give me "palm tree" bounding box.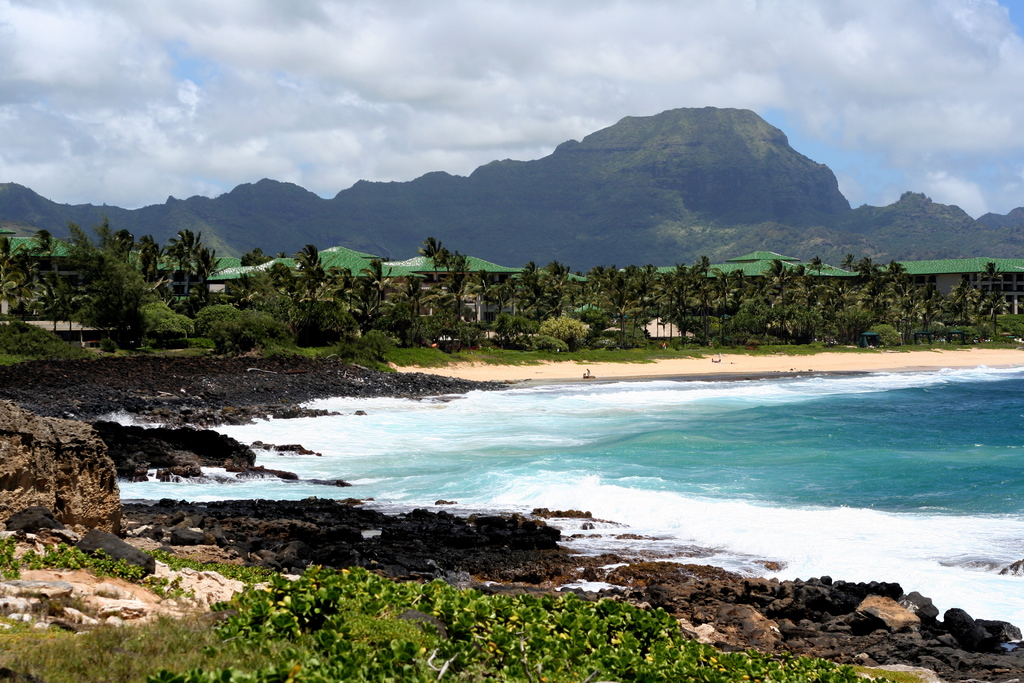
[left=863, top=258, right=975, bottom=323].
